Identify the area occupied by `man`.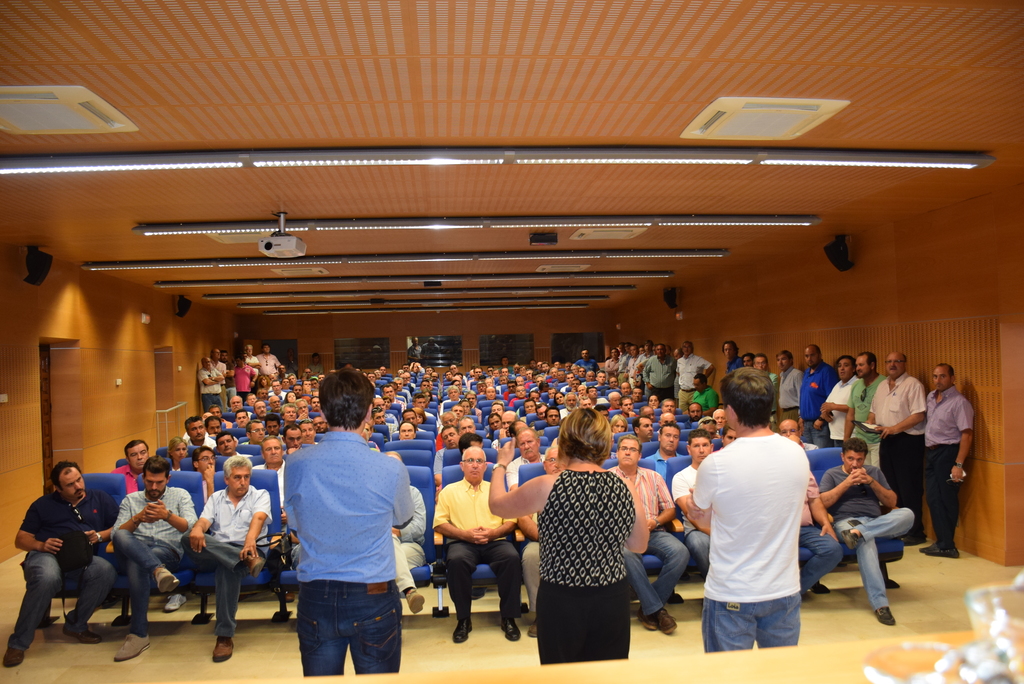
Area: l=545, t=447, r=566, b=473.
